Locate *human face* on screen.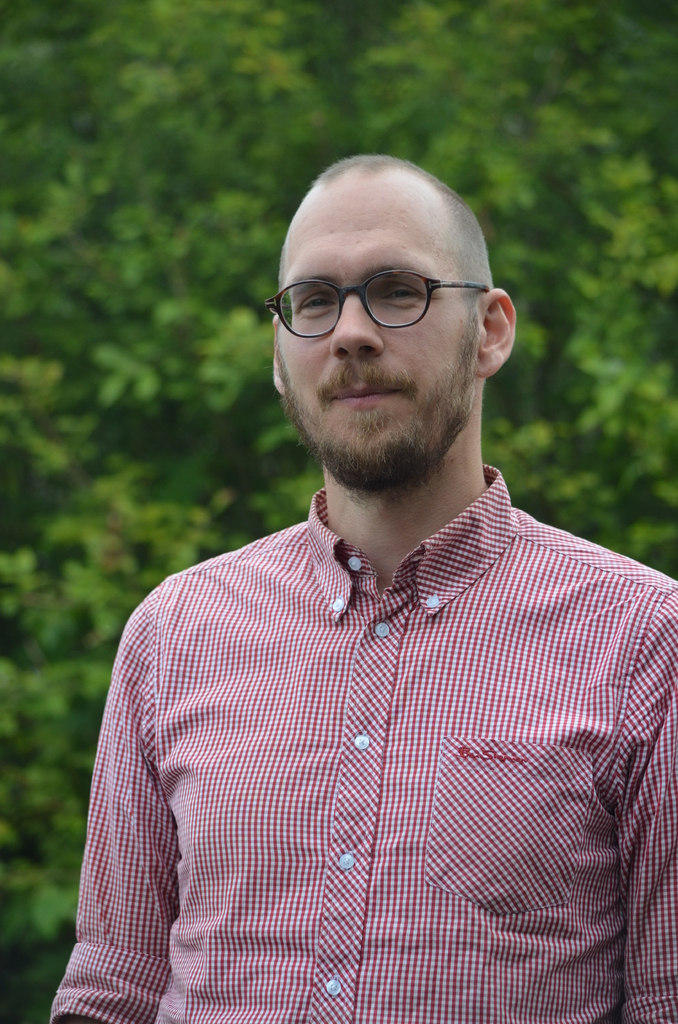
On screen at (275, 173, 478, 469).
